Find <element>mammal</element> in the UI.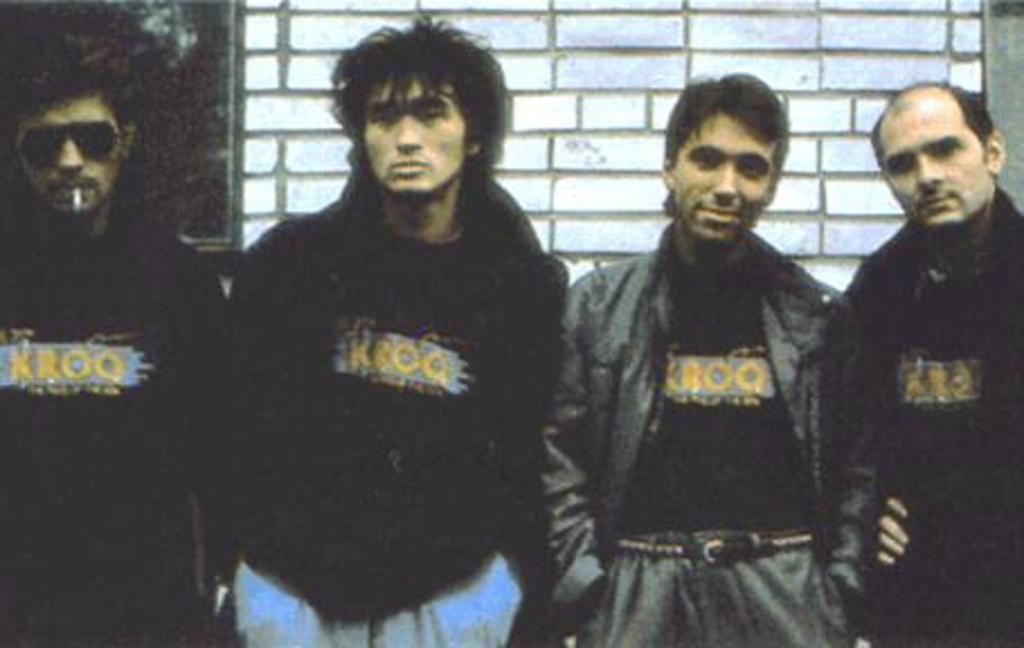
UI element at [left=0, top=4, right=225, bottom=646].
